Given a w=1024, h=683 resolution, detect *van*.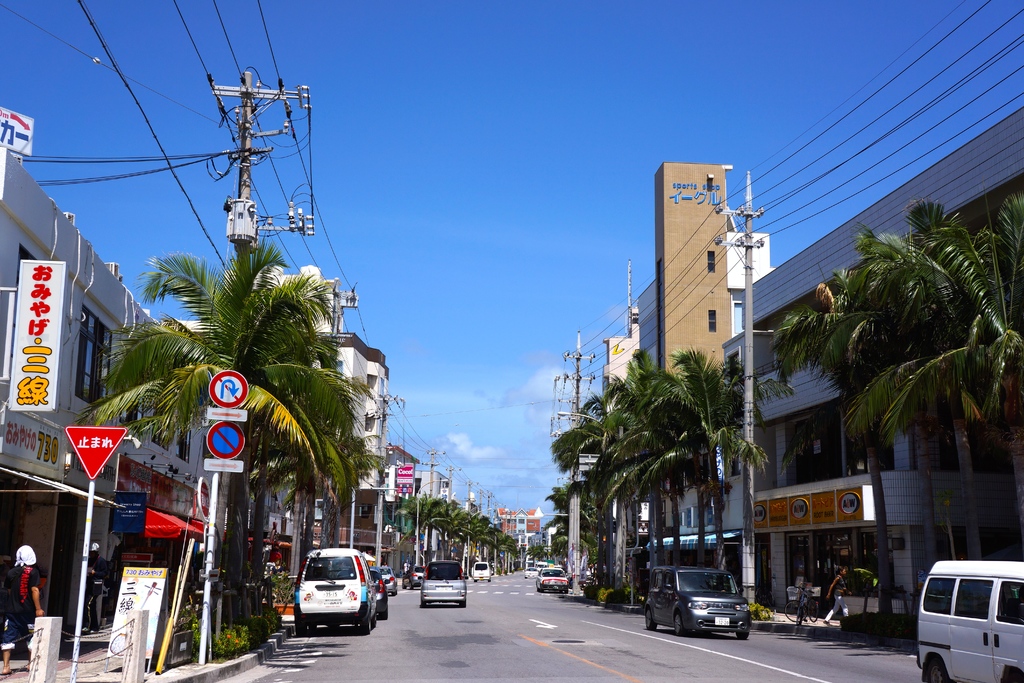
region(419, 555, 468, 606).
